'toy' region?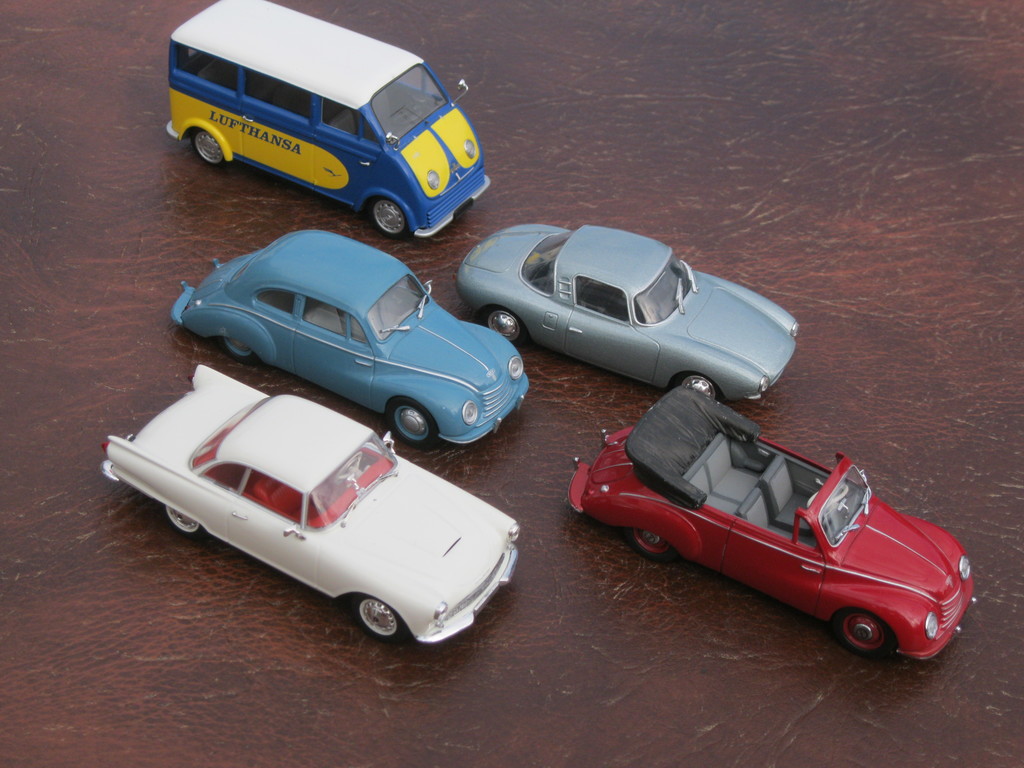
{"x1": 453, "y1": 220, "x2": 797, "y2": 406}
